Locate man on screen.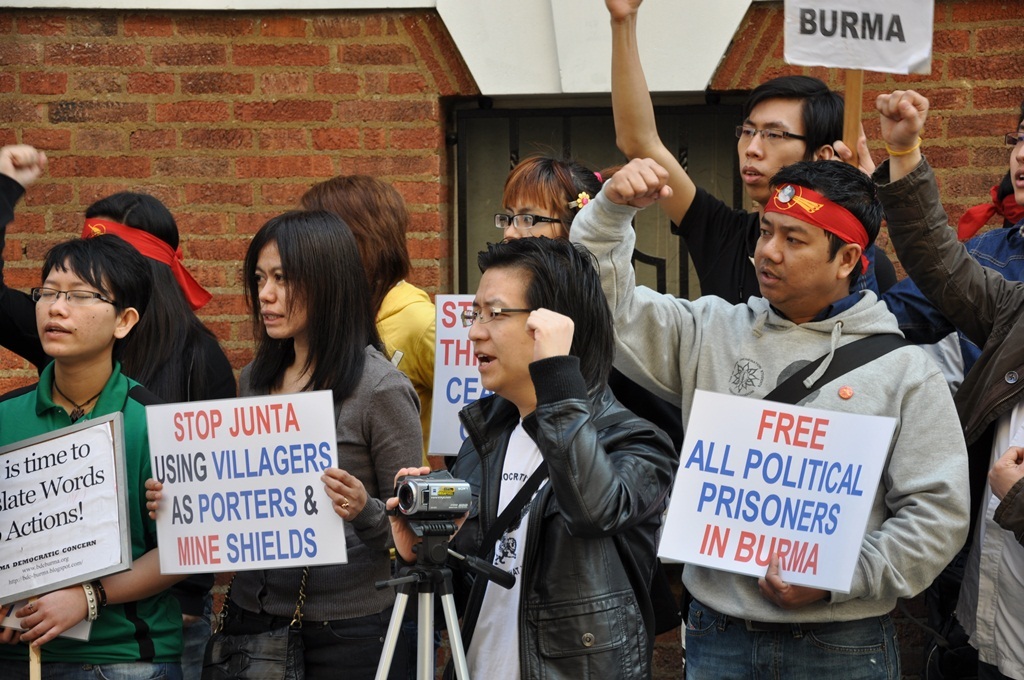
On screen at x1=603, y1=93, x2=983, y2=672.
